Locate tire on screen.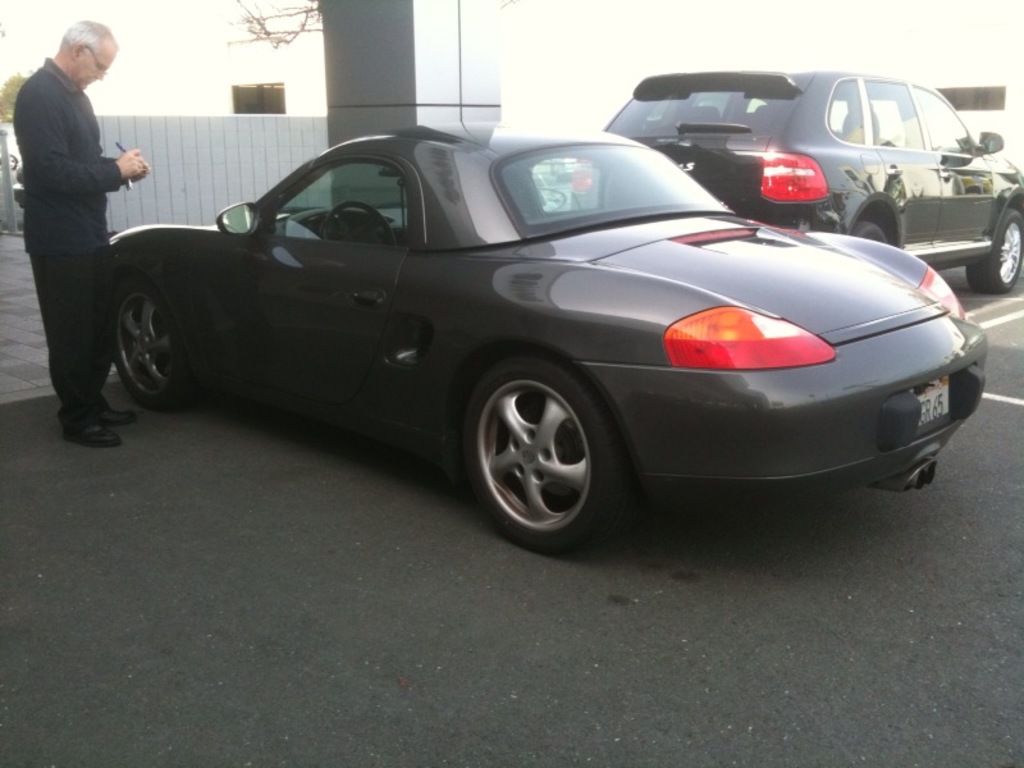
On screen at box(463, 353, 628, 553).
